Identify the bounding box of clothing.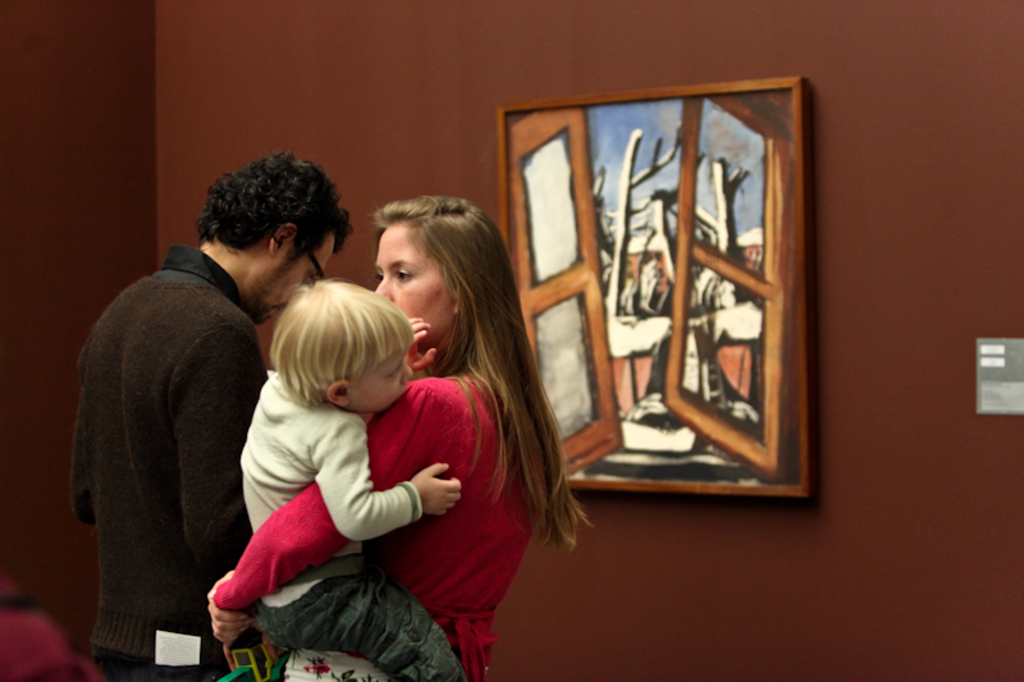
(238, 372, 474, 681).
